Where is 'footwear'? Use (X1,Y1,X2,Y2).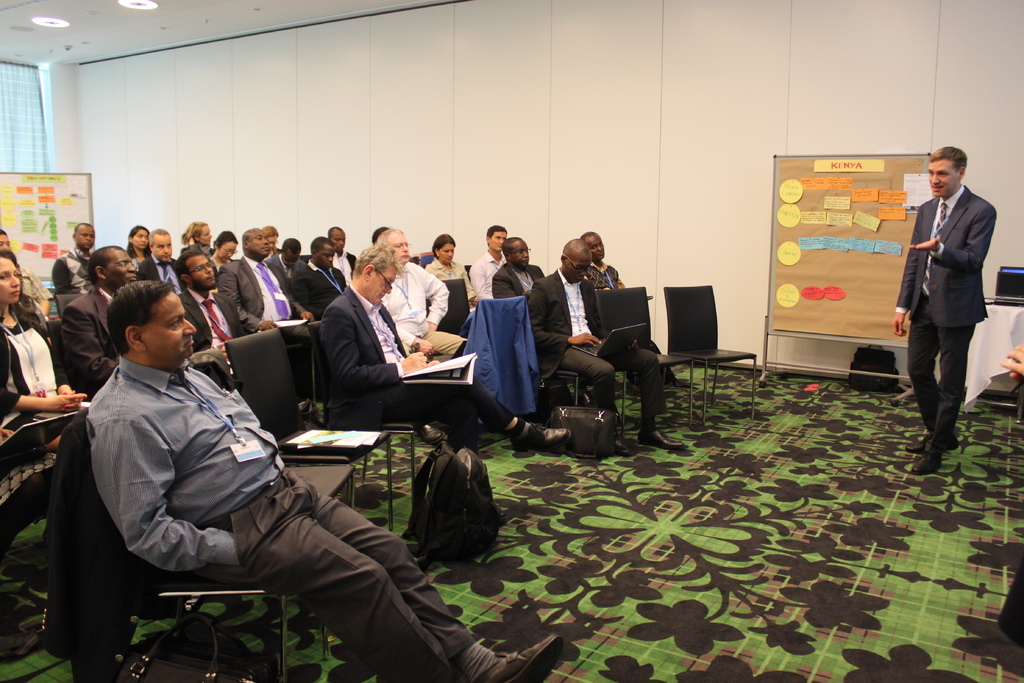
(509,420,575,452).
